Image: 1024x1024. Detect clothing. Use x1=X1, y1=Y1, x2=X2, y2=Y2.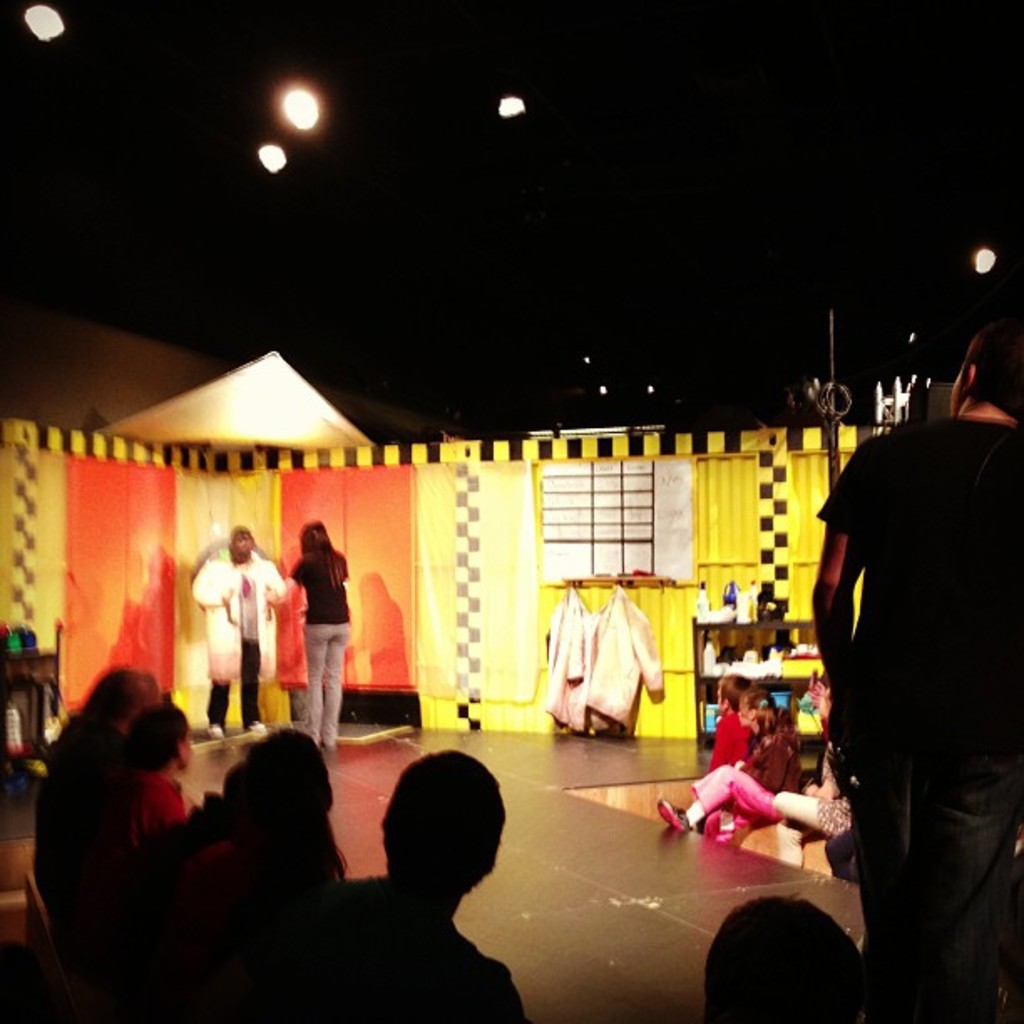
x1=693, y1=704, x2=750, y2=766.
